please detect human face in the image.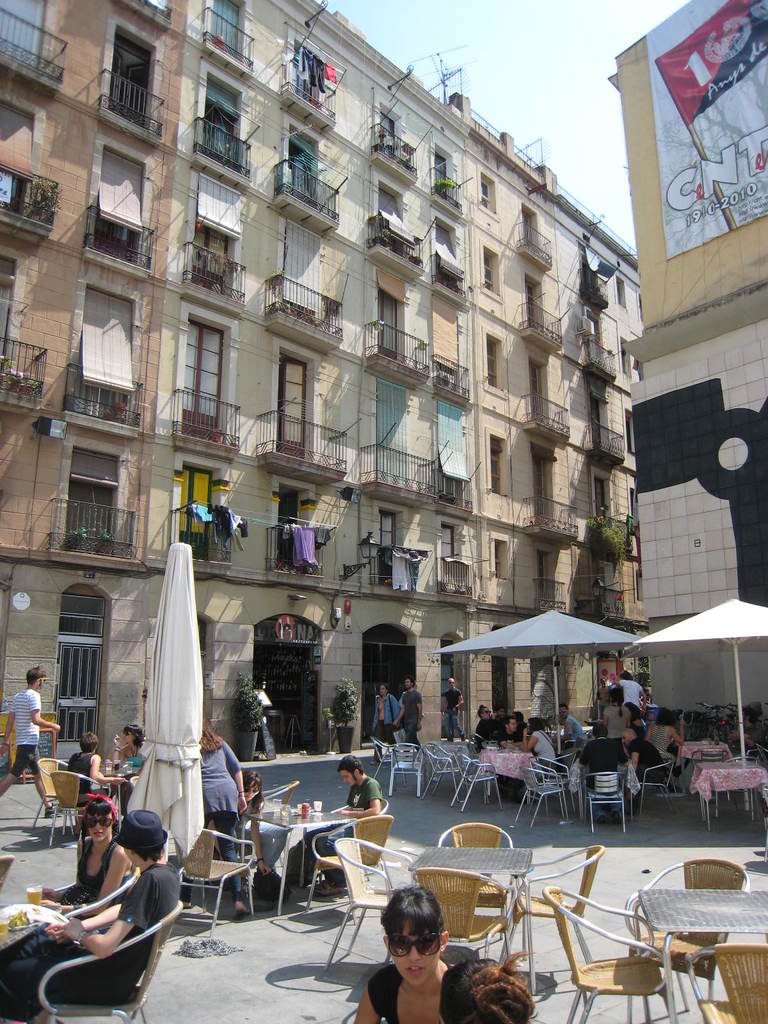
(left=86, top=805, right=111, bottom=845).
